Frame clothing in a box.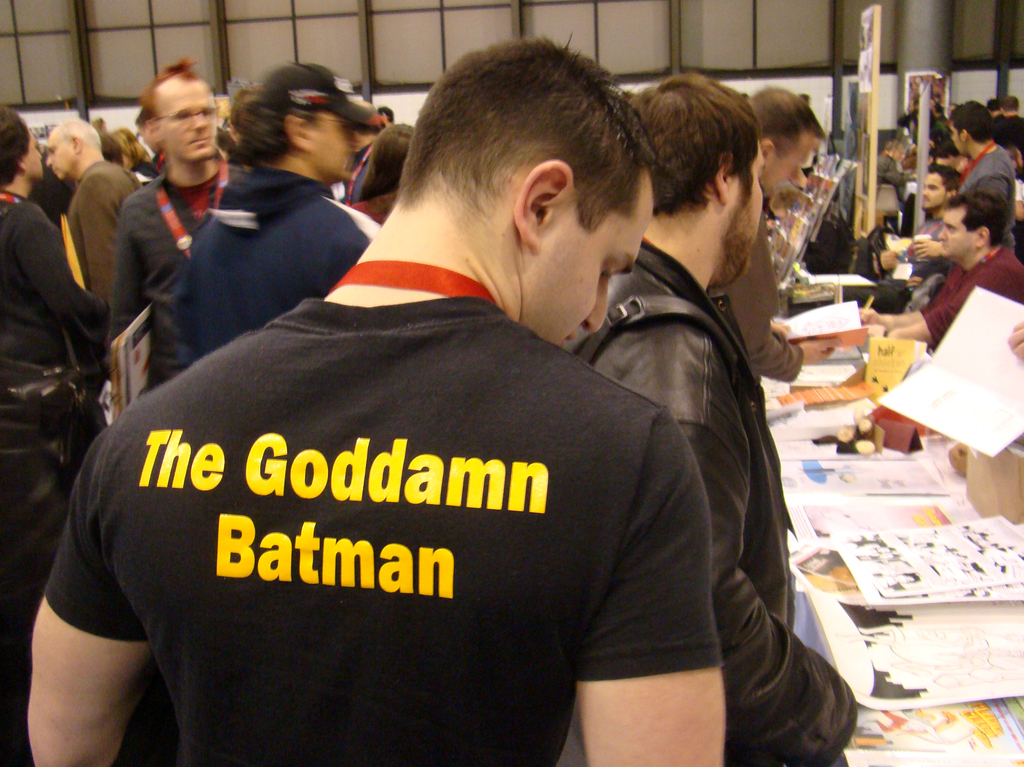
0,195,110,622.
